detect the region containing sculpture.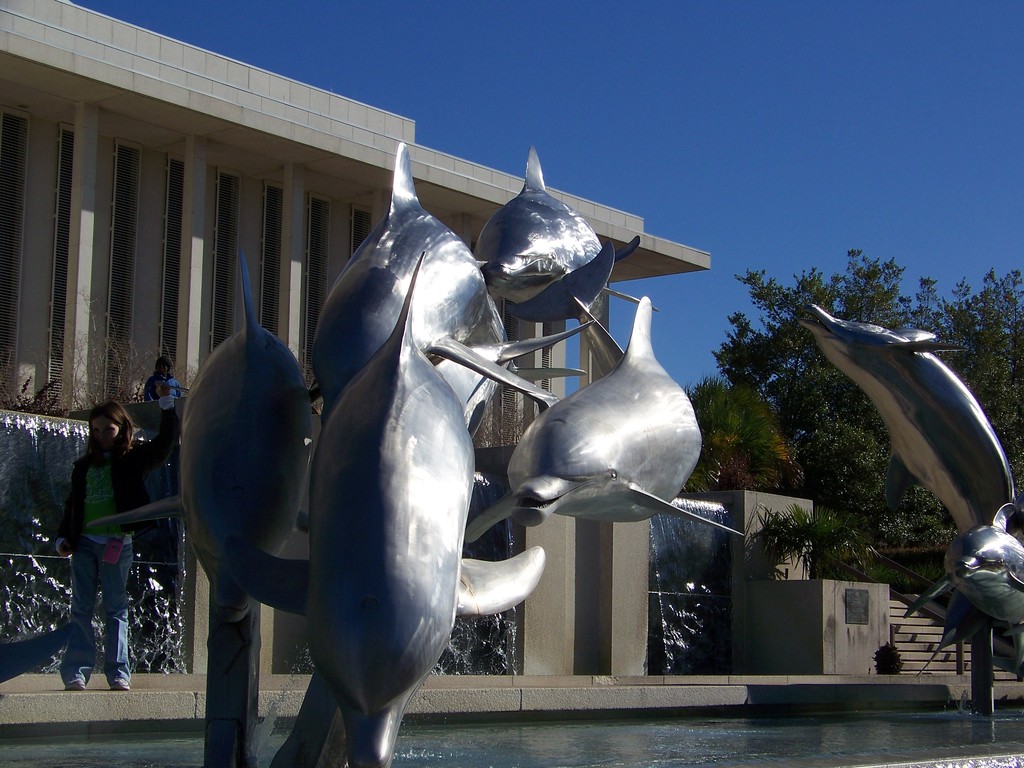
{"x1": 898, "y1": 490, "x2": 1023, "y2": 678}.
